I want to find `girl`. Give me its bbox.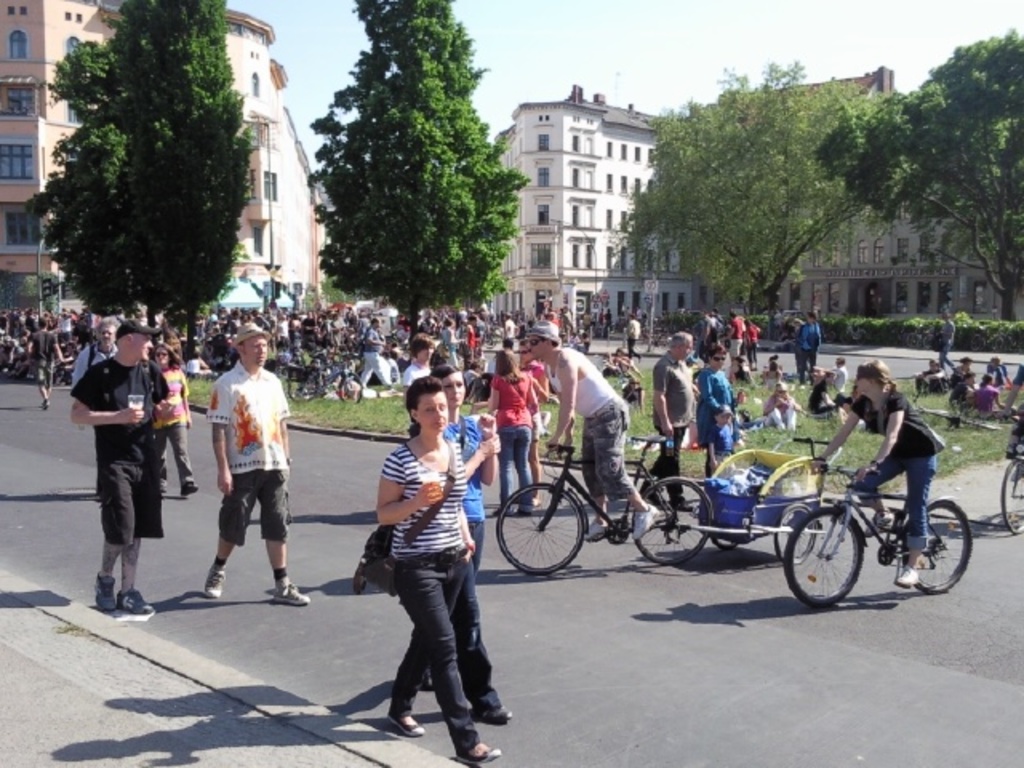
[818, 360, 944, 587].
